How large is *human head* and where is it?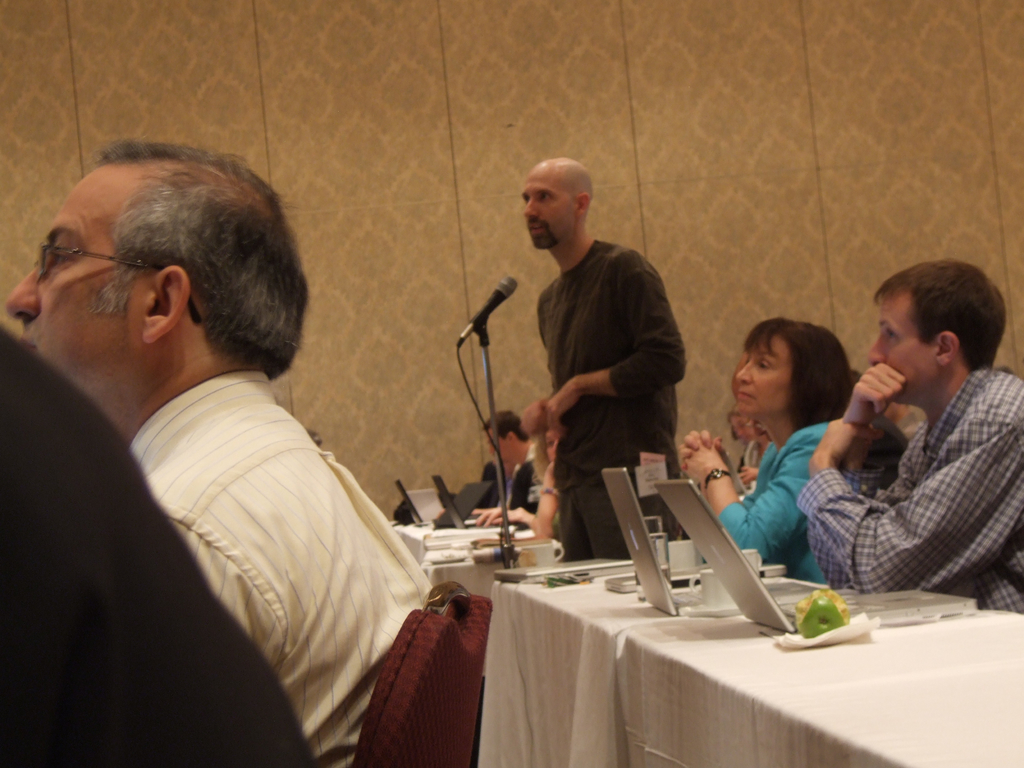
Bounding box: bbox=[516, 155, 599, 252].
